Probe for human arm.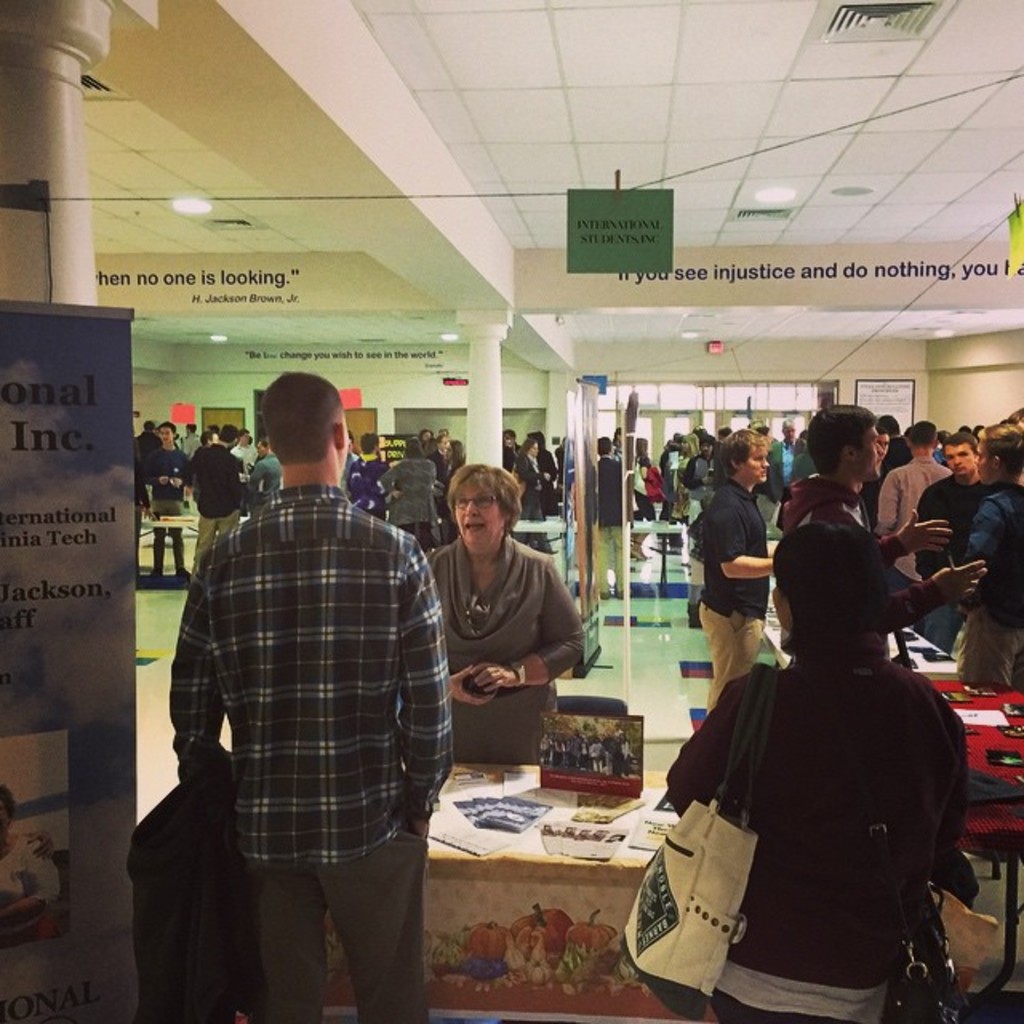
Probe result: [left=669, top=678, right=760, bottom=822].
